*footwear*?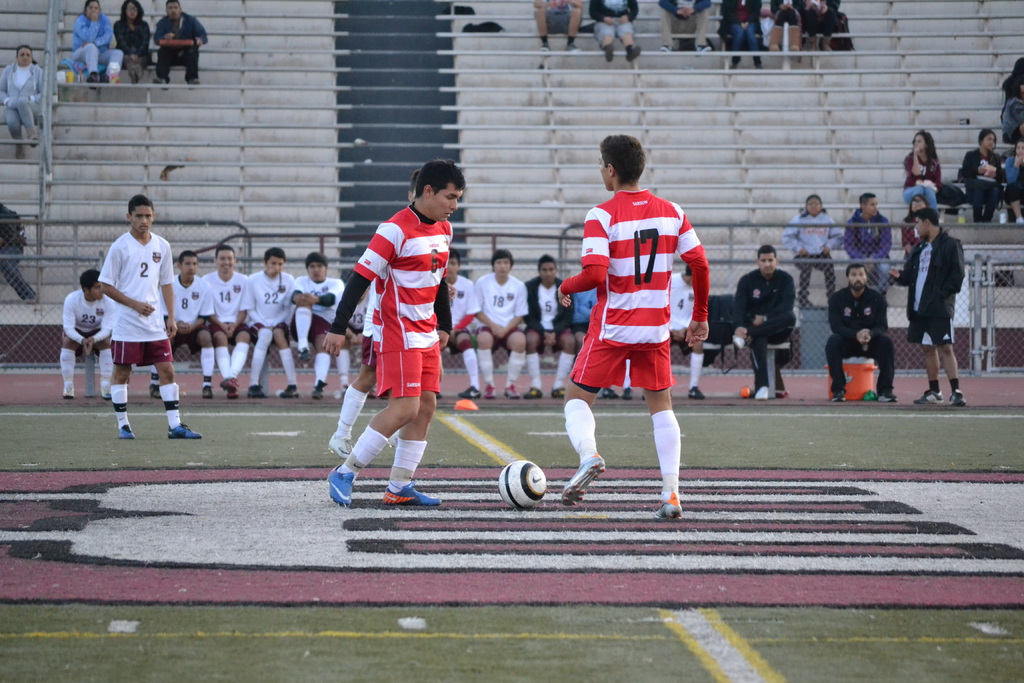
(x1=831, y1=388, x2=845, y2=402)
